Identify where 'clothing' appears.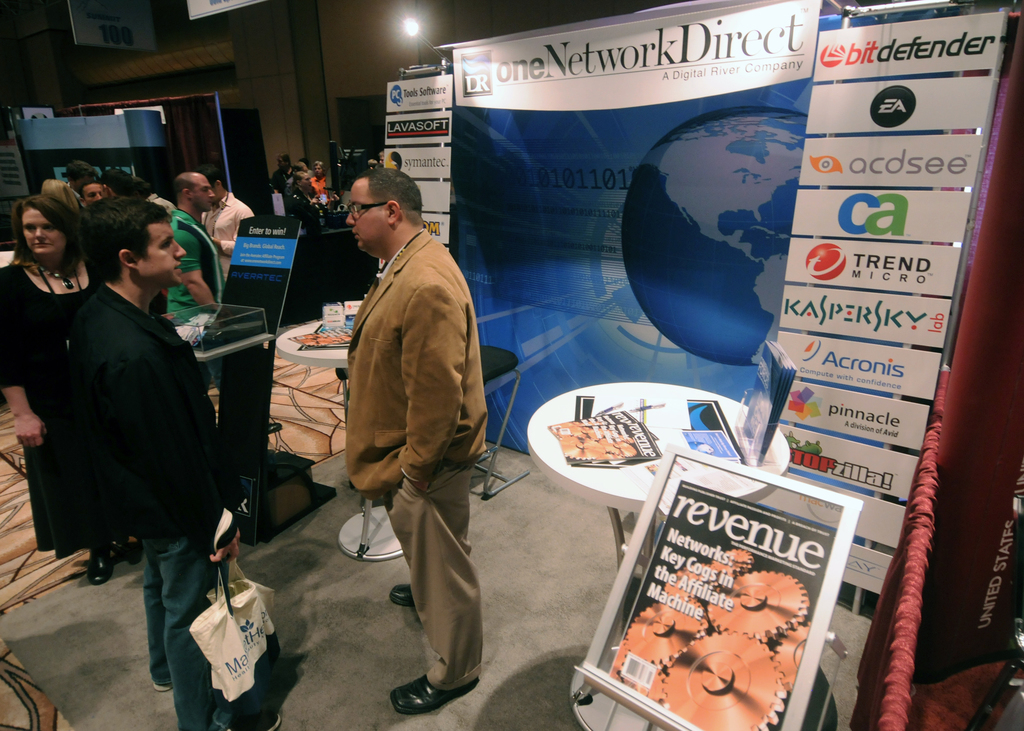
Appears at <region>198, 189, 259, 253</region>.
